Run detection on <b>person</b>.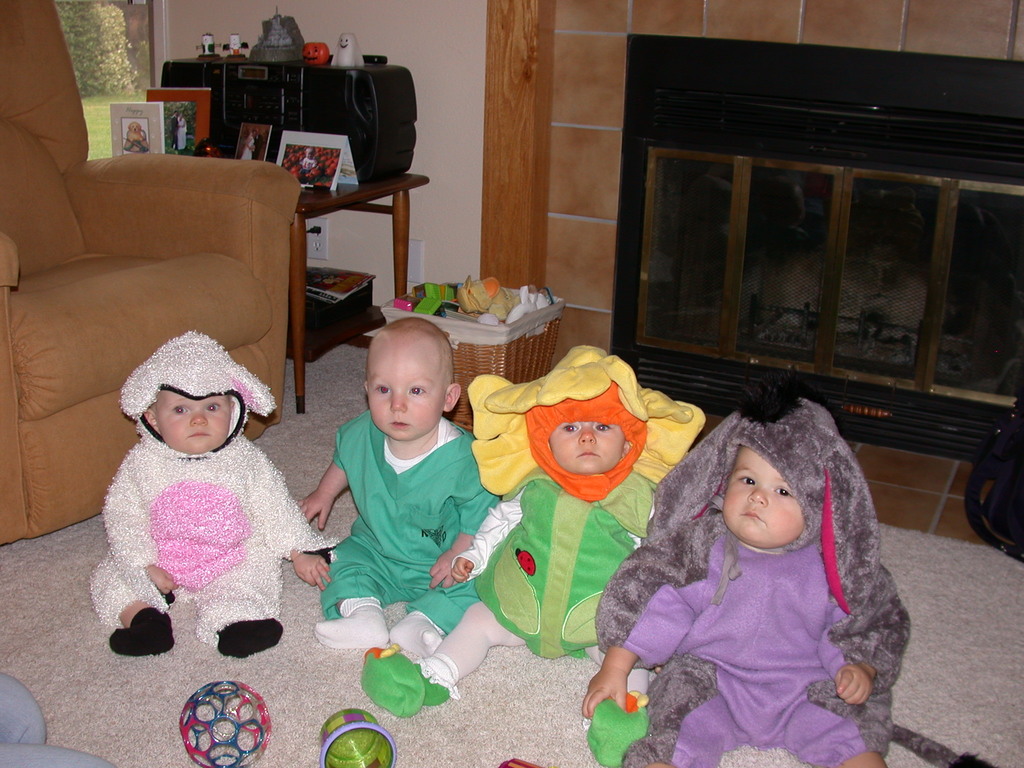
Result: pyautogui.locateOnScreen(80, 328, 344, 660).
